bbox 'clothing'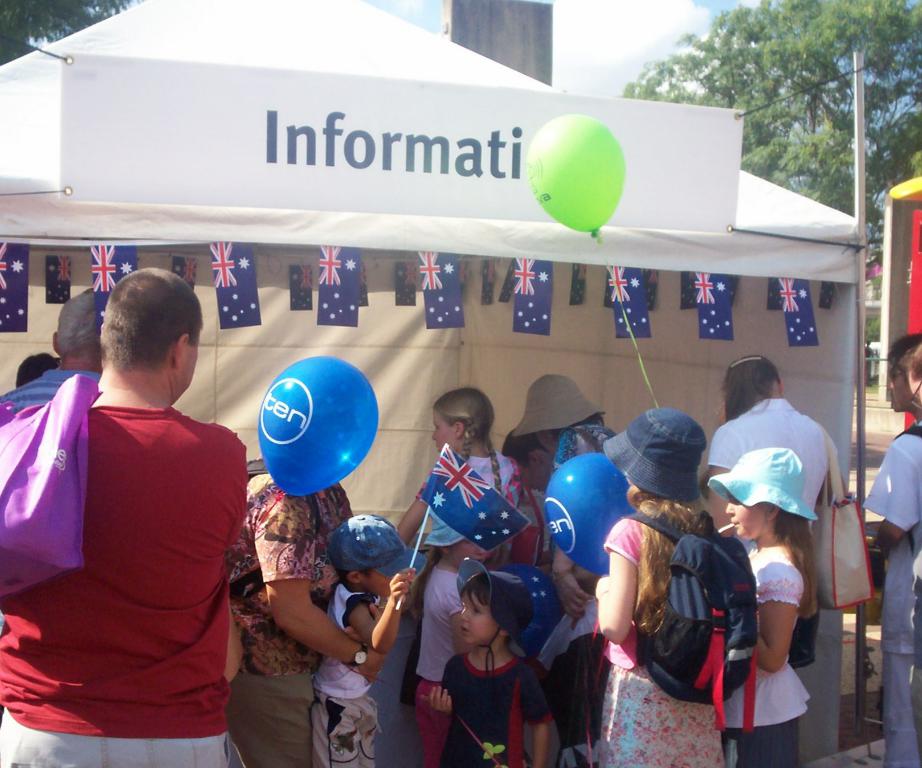
{"left": 0, "top": 364, "right": 103, "bottom": 414}
